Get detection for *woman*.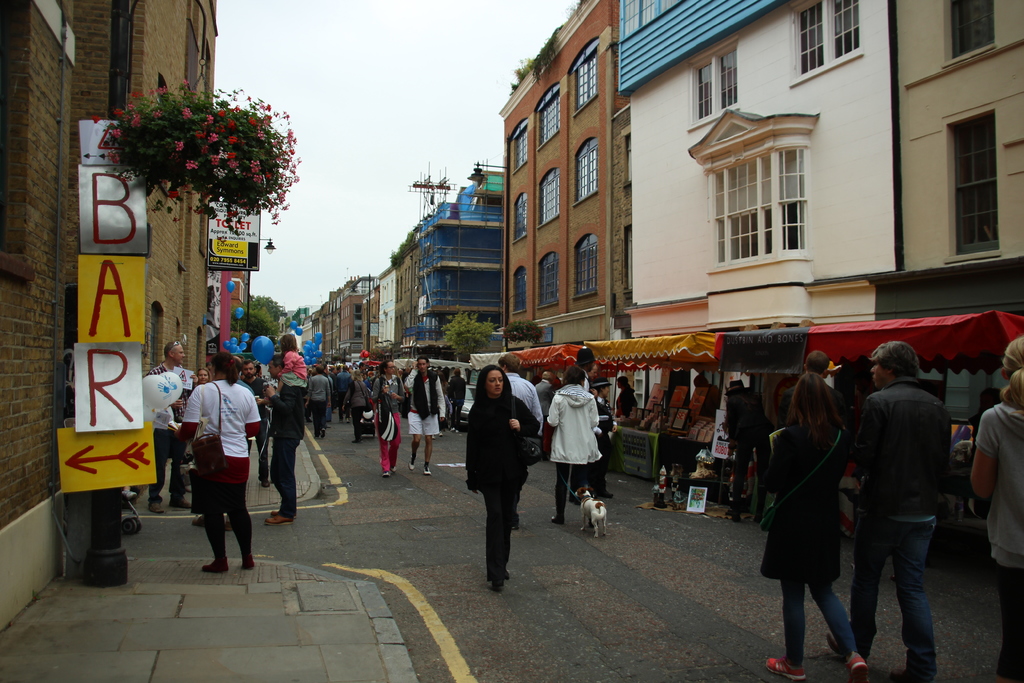
Detection: crop(593, 385, 616, 500).
